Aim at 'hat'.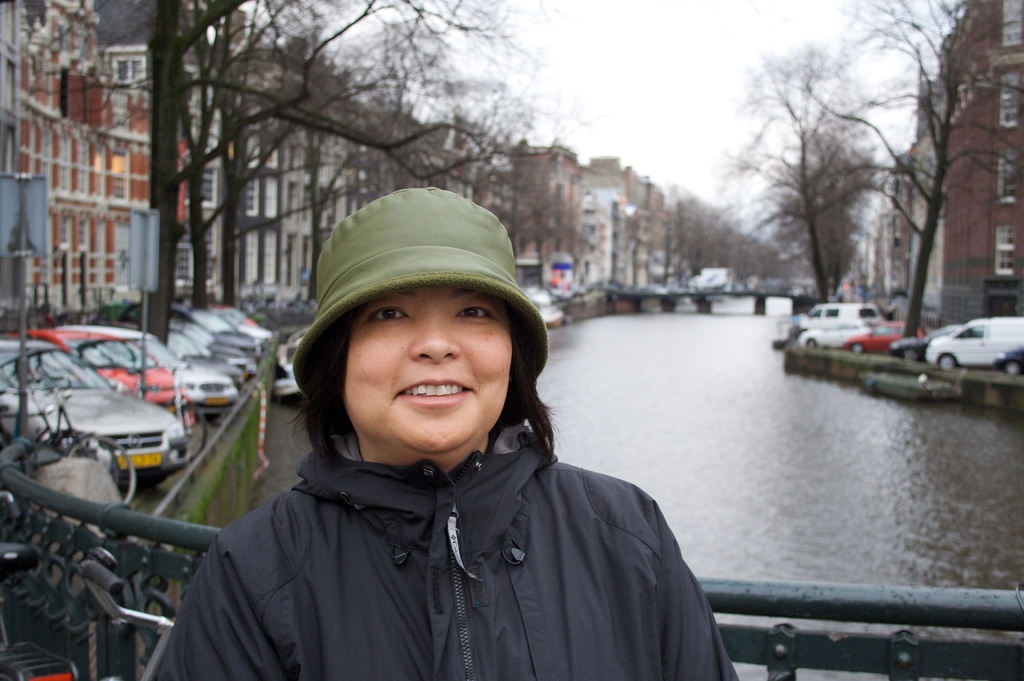
Aimed at box(294, 184, 548, 402).
